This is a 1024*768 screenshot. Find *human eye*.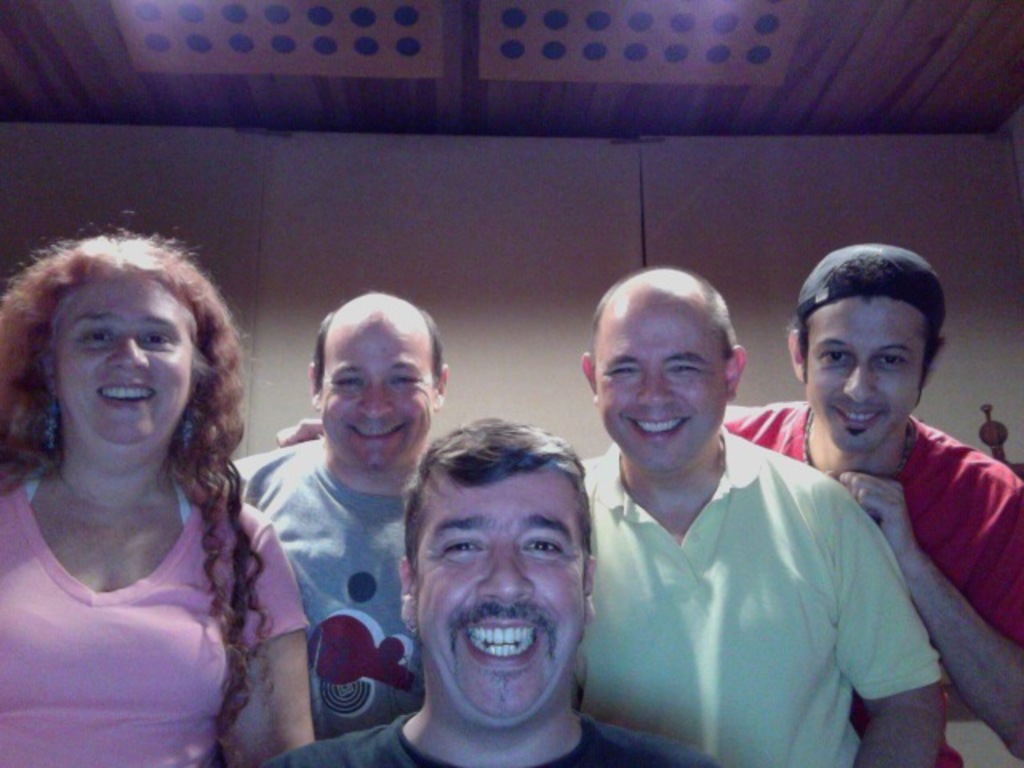
Bounding box: x1=520 y1=538 x2=565 y2=558.
